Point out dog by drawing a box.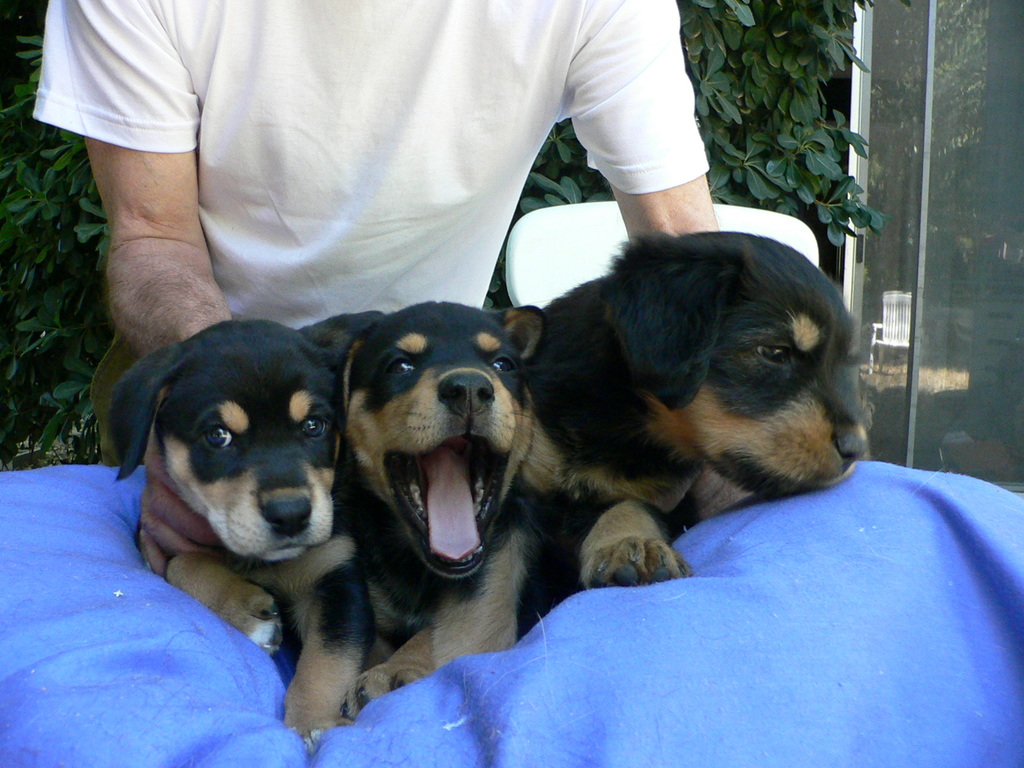
<bbox>523, 223, 874, 591</bbox>.
